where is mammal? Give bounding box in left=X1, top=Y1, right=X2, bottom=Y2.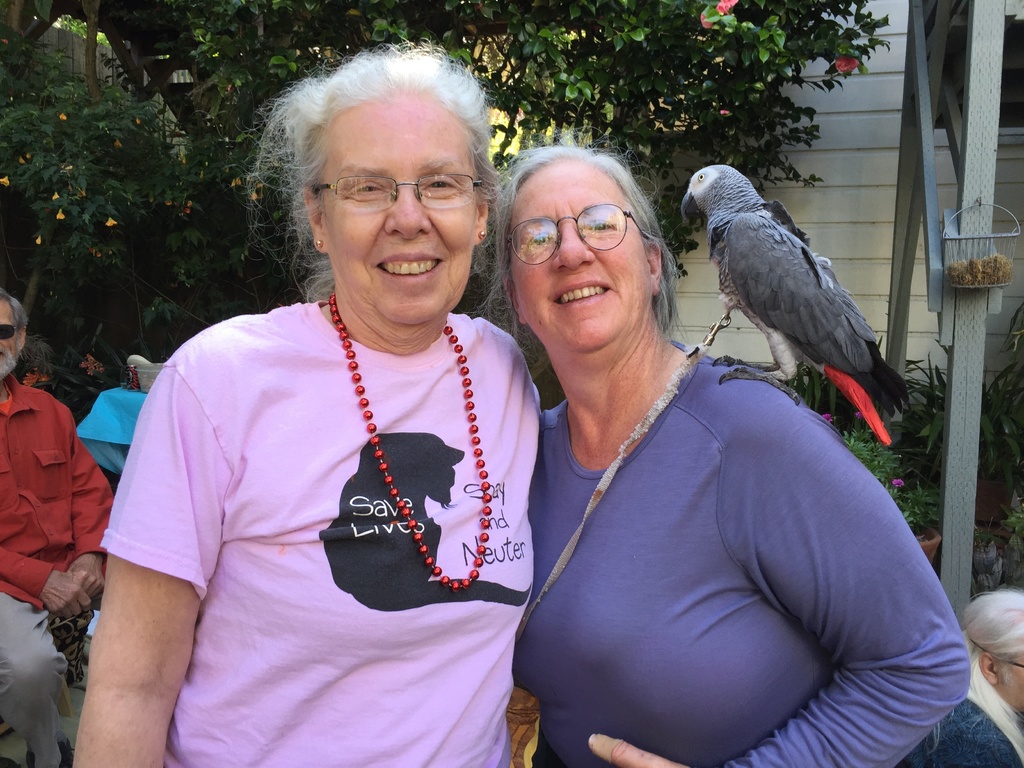
left=468, top=120, right=1023, bottom=765.
